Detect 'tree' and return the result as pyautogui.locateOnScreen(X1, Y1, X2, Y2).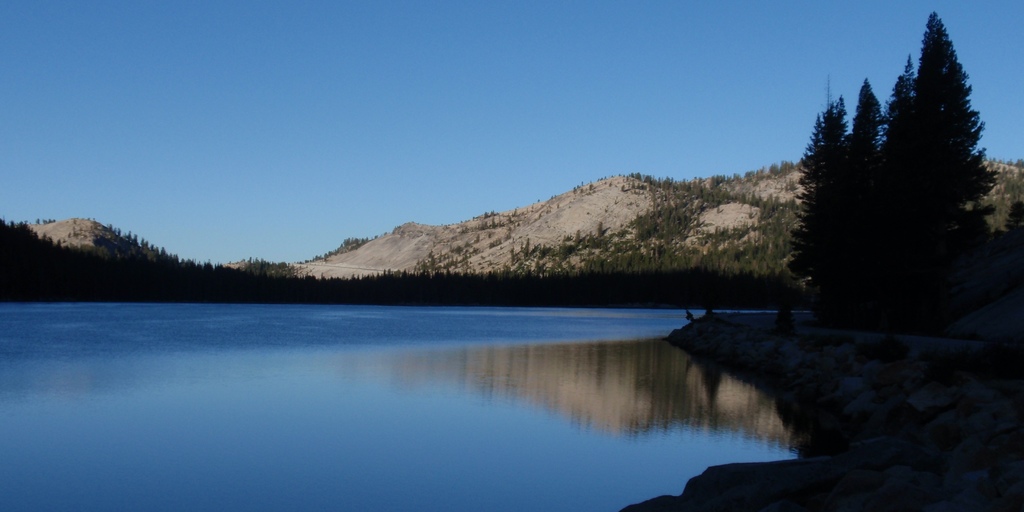
pyautogui.locateOnScreen(785, 90, 860, 294).
